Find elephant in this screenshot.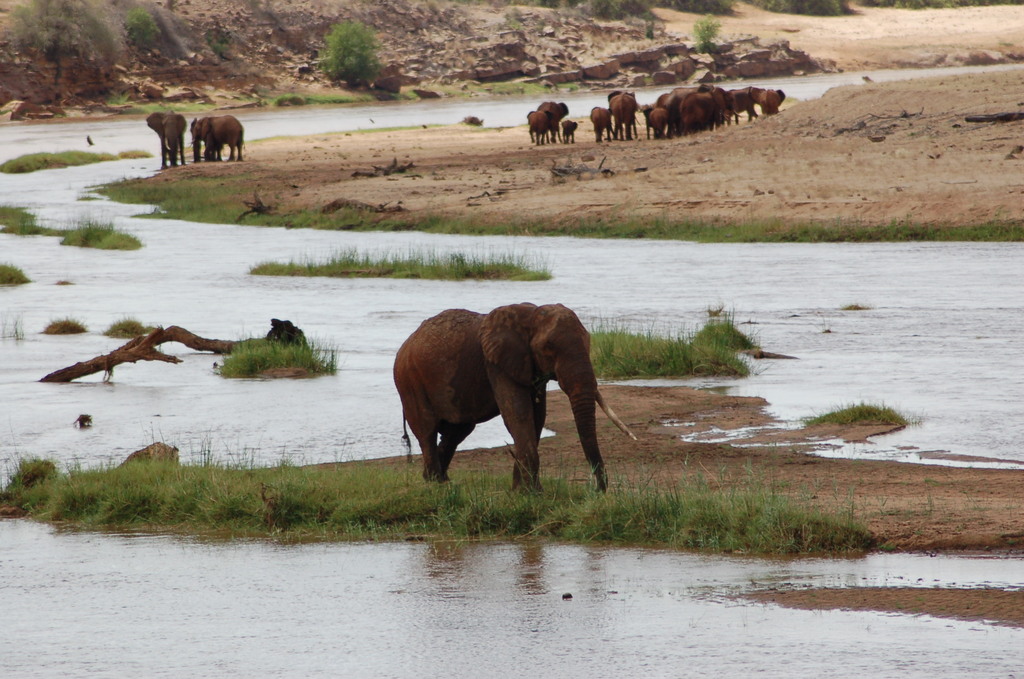
The bounding box for elephant is (left=547, top=98, right=568, bottom=126).
